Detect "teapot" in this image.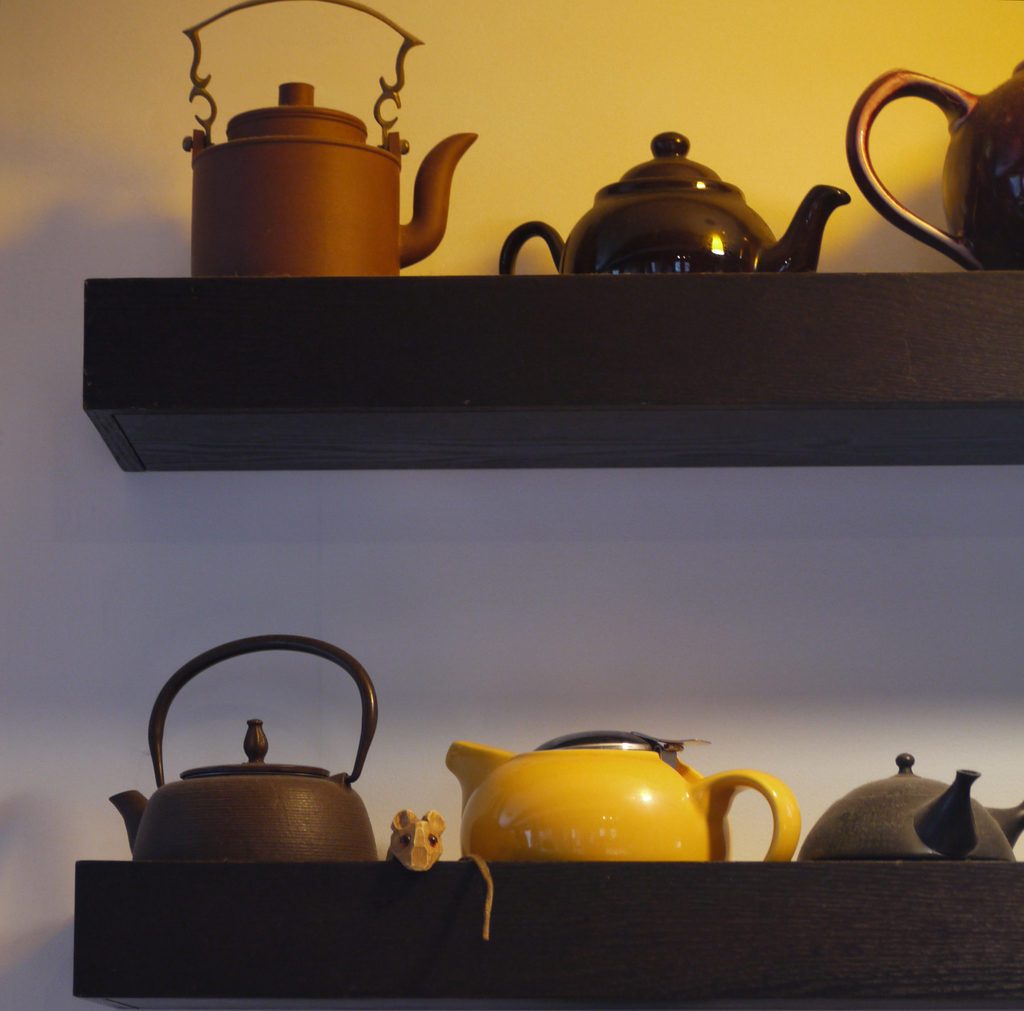
Detection: 440,728,804,863.
